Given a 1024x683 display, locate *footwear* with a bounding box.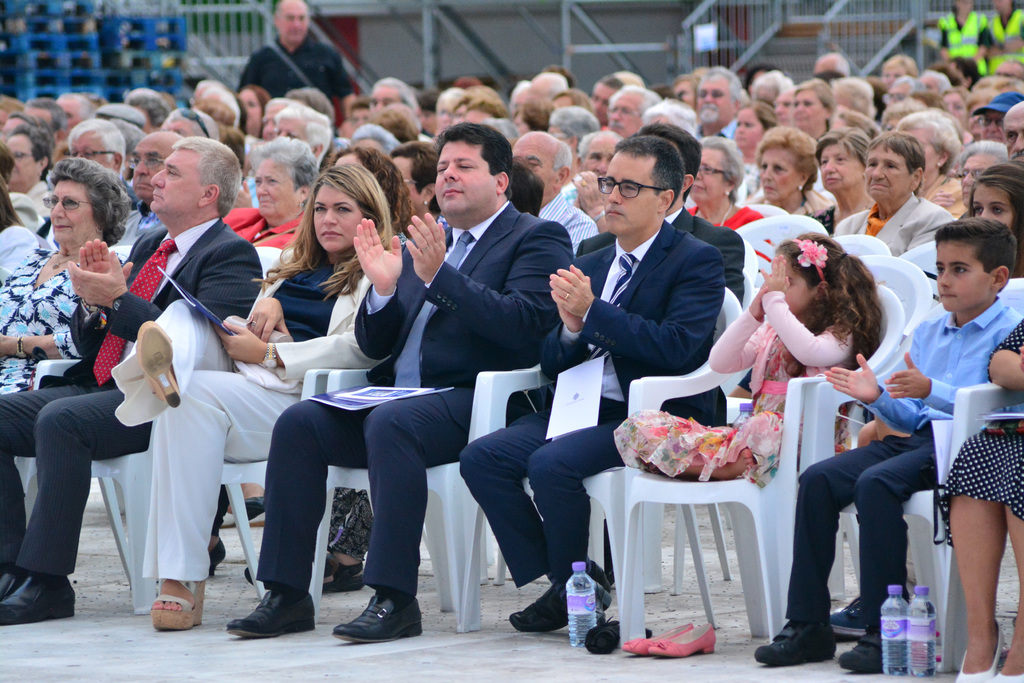
Located: locate(847, 638, 886, 672).
